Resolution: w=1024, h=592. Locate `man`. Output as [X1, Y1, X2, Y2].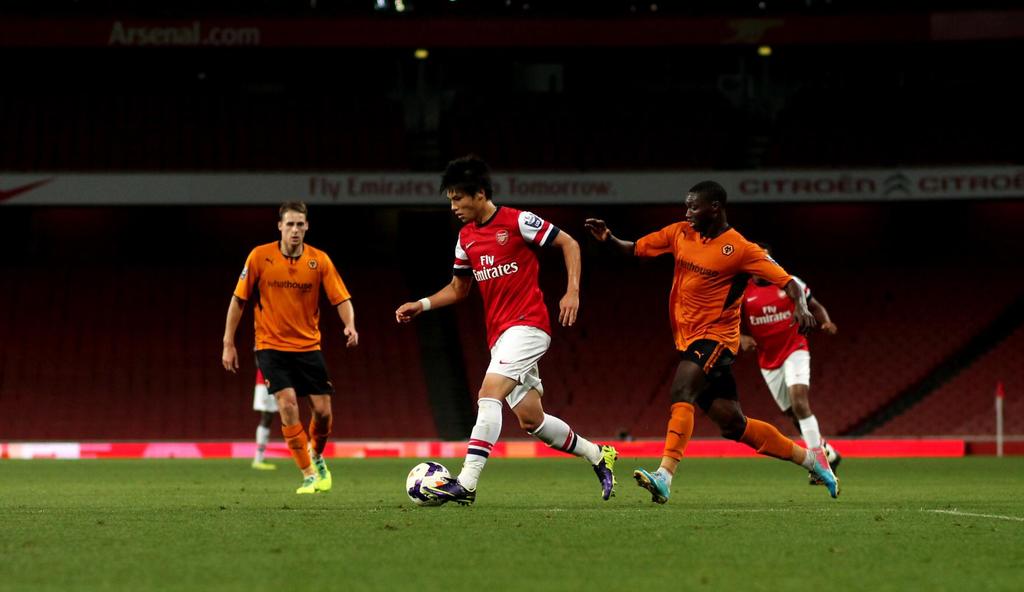
[726, 246, 854, 489].
